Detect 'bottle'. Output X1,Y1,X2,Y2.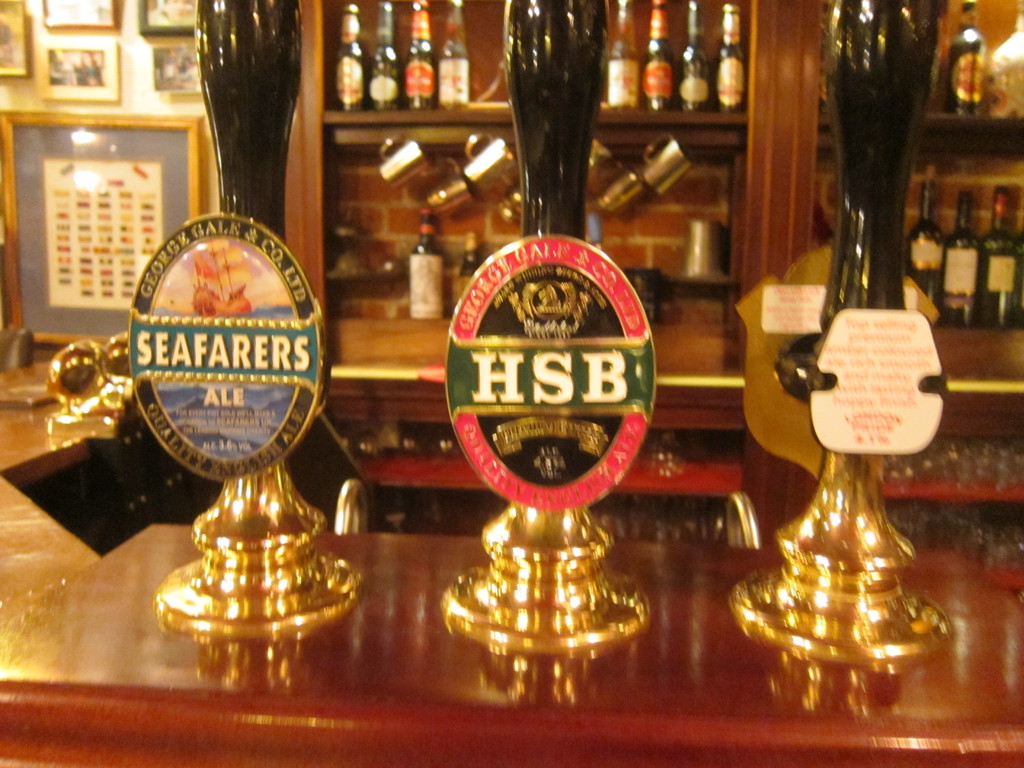
671,3,716,110.
